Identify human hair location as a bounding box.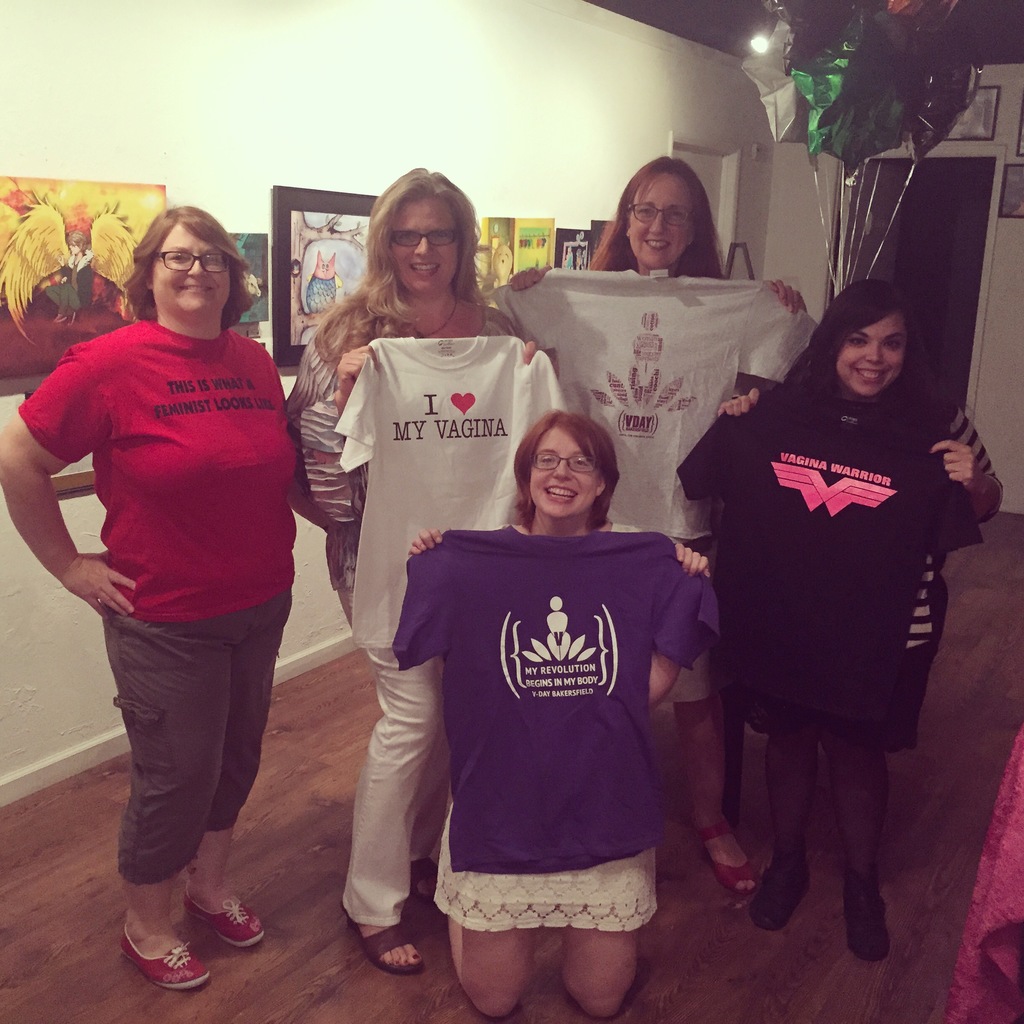
select_region(120, 207, 256, 337).
